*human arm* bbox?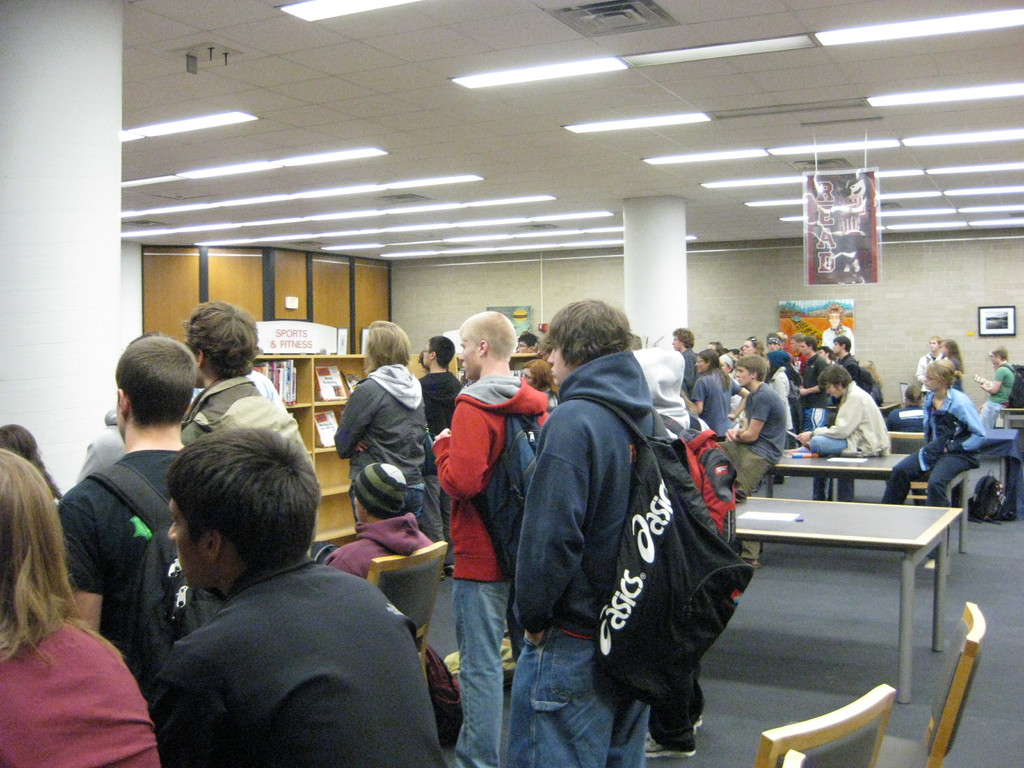
[left=432, top=392, right=493, bottom=501]
